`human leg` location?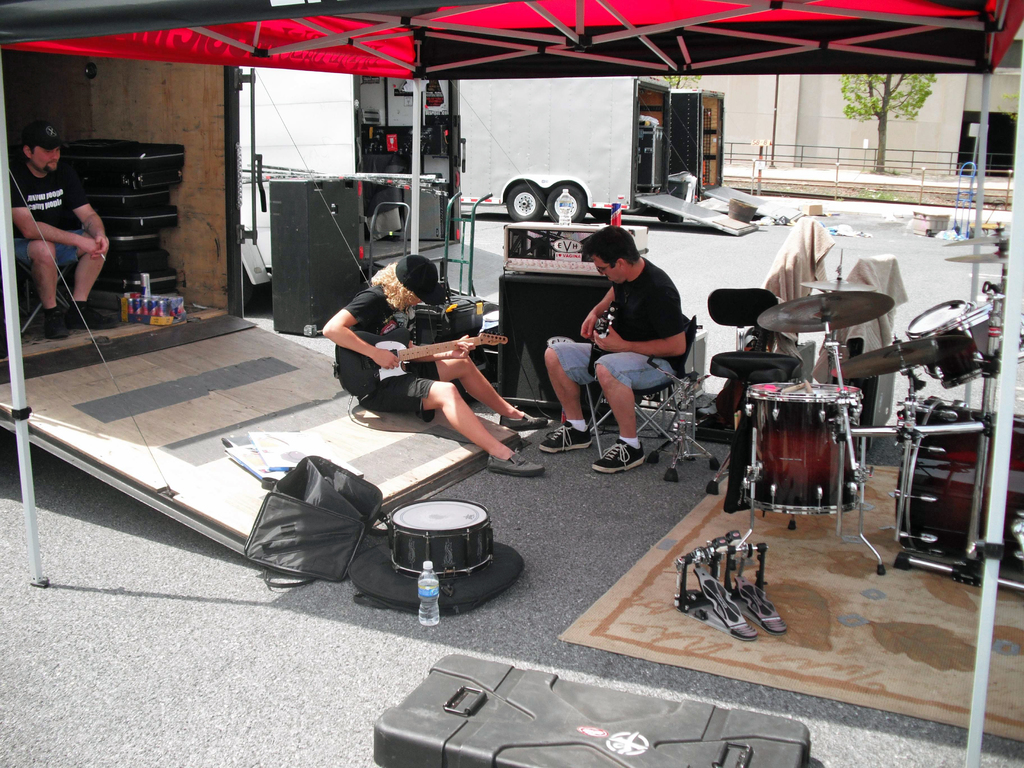
54,230,113,328
